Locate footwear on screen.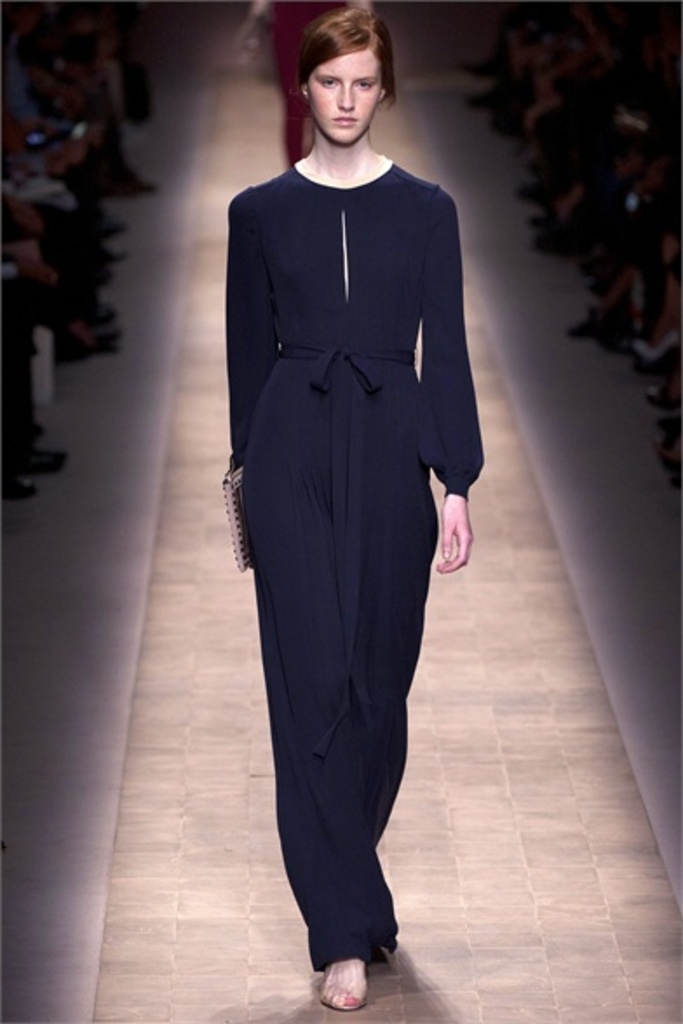
On screen at left=317, top=953, right=368, bottom=1012.
